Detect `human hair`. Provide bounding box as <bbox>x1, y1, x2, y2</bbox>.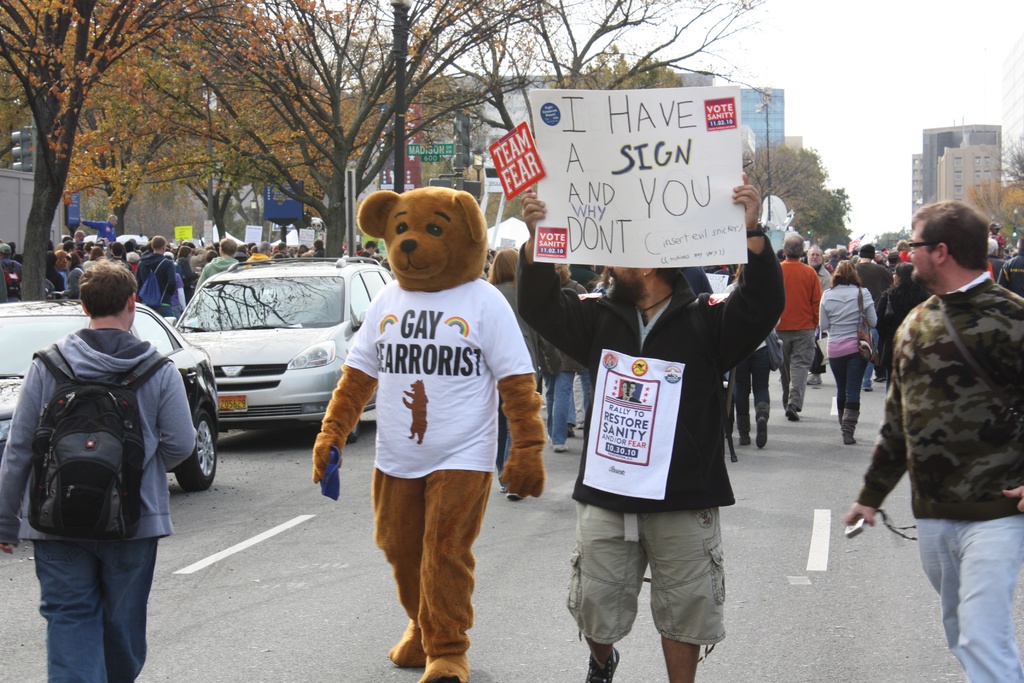
<bbox>214, 235, 235, 256</bbox>.
